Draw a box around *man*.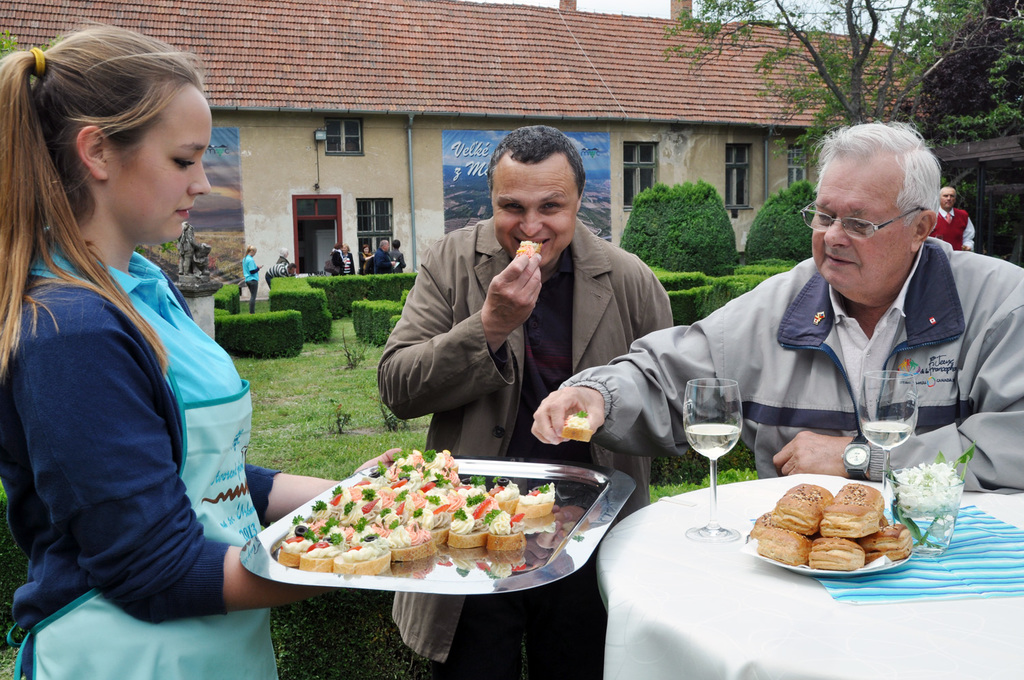
(left=370, top=238, right=389, bottom=270).
